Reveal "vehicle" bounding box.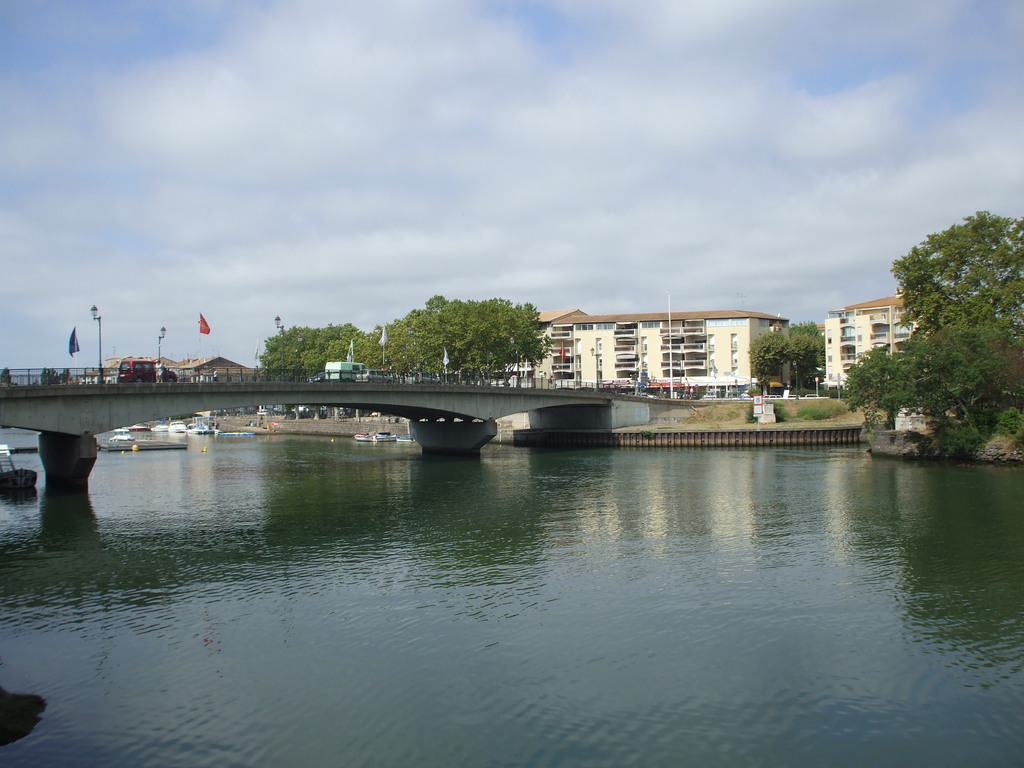
Revealed: BBox(803, 392, 819, 396).
